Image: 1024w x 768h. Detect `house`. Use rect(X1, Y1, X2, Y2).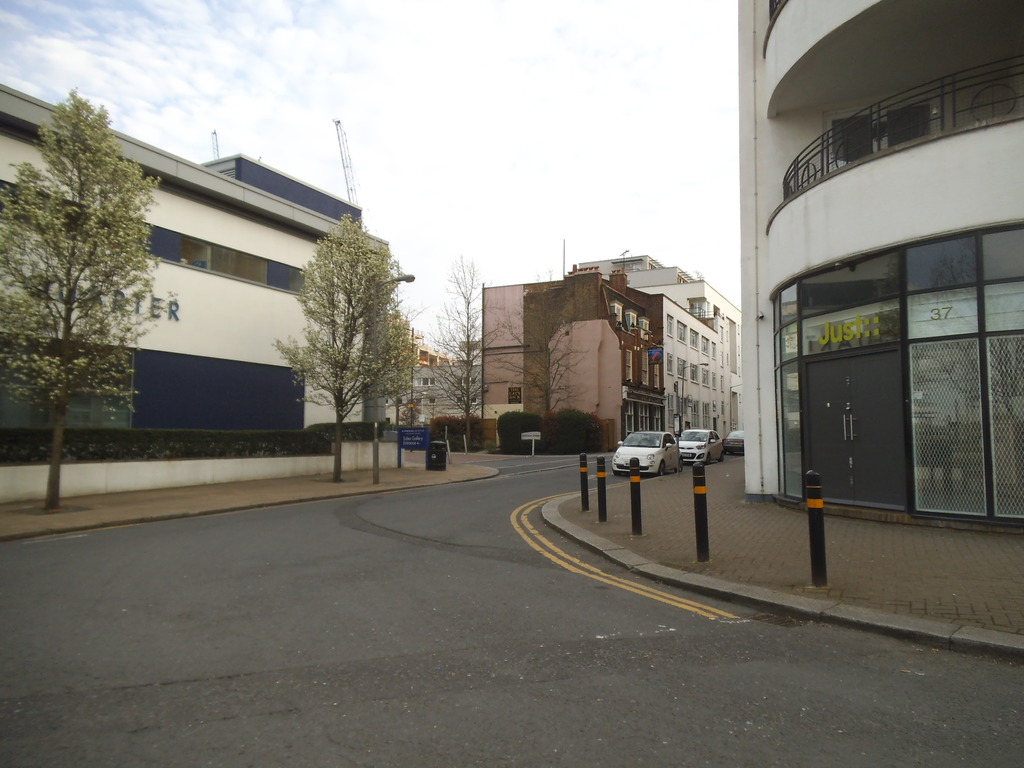
rect(733, 0, 1023, 538).
